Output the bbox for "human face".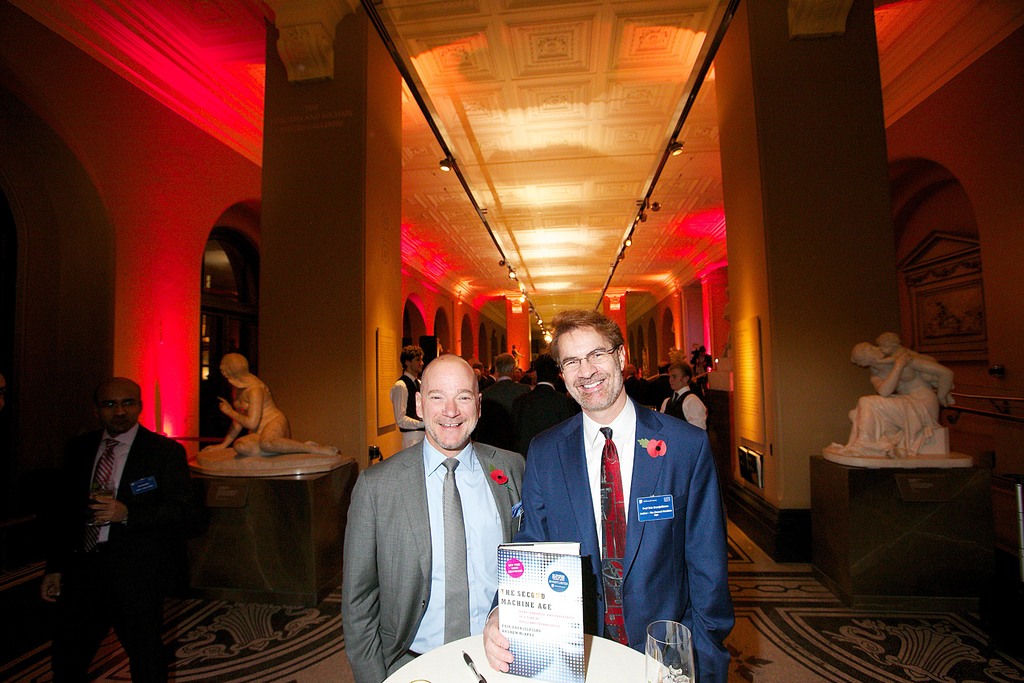
region(98, 383, 138, 425).
